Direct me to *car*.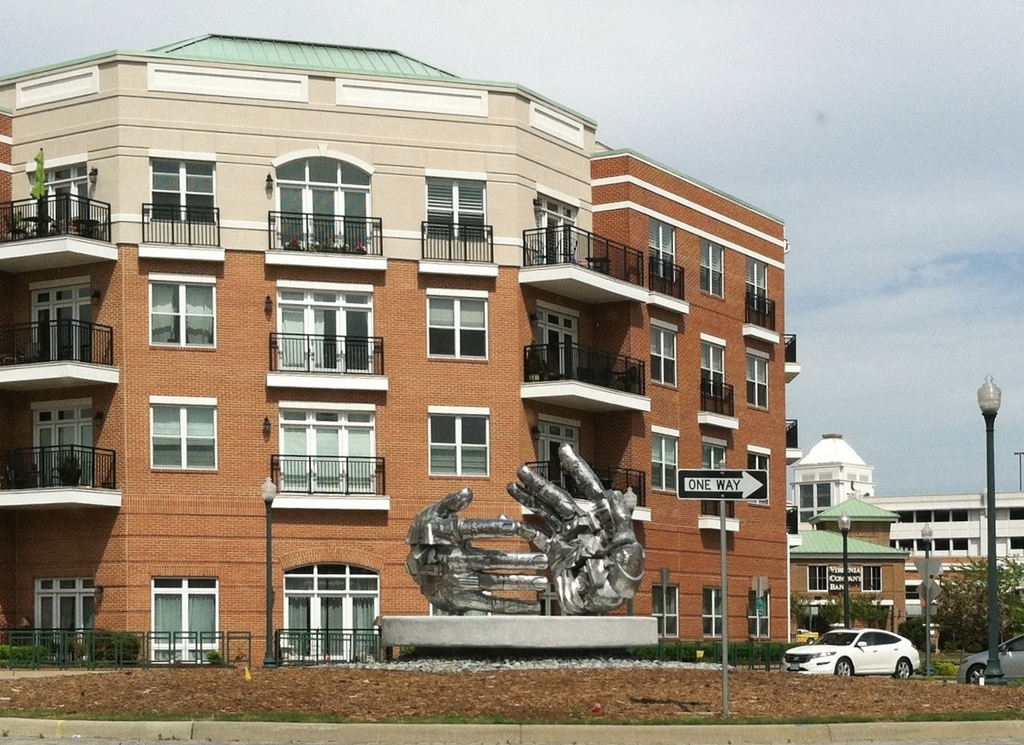
Direction: (795, 628, 818, 645).
